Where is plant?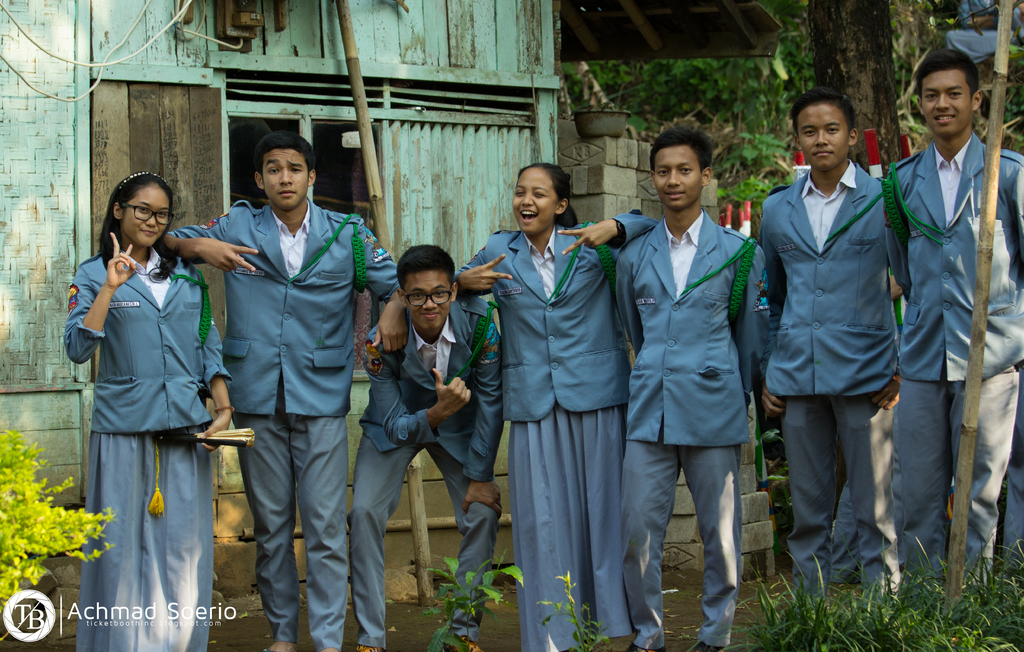
crop(0, 422, 121, 615).
